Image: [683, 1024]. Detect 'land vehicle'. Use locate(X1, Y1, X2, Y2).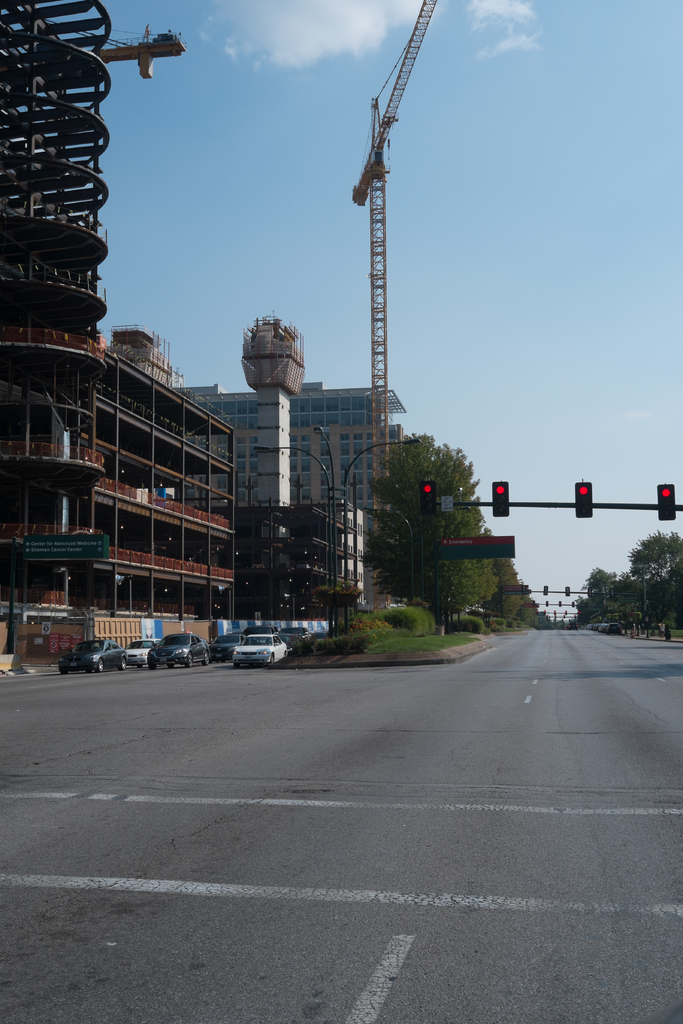
locate(231, 636, 288, 667).
